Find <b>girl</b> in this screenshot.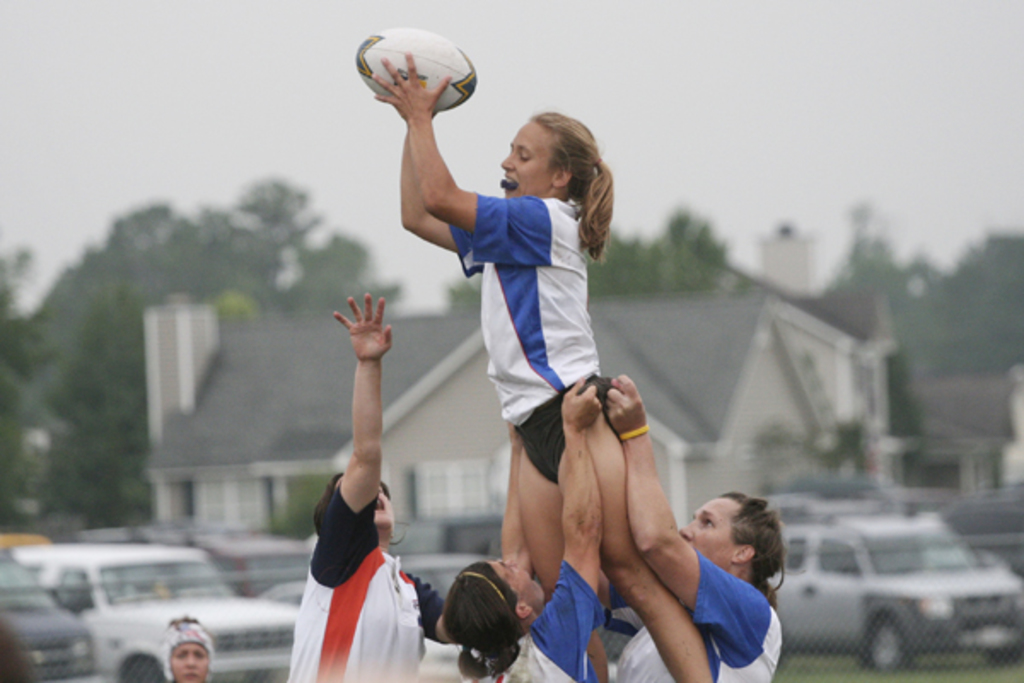
The bounding box for <b>girl</b> is bbox=[290, 292, 444, 681].
